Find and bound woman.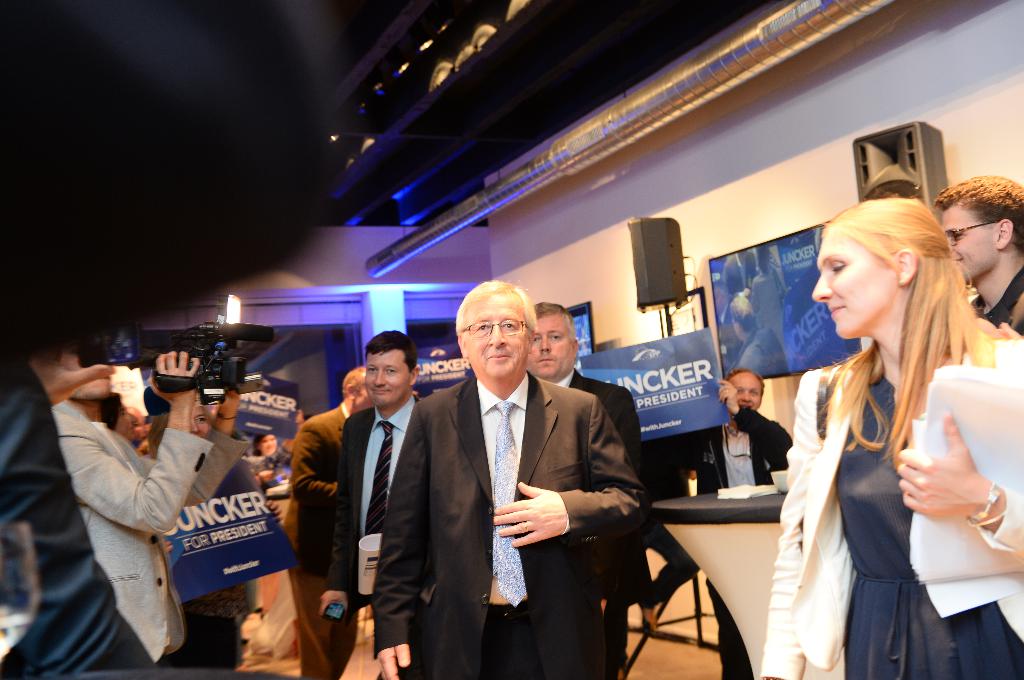
Bound: select_region(765, 219, 1009, 657).
